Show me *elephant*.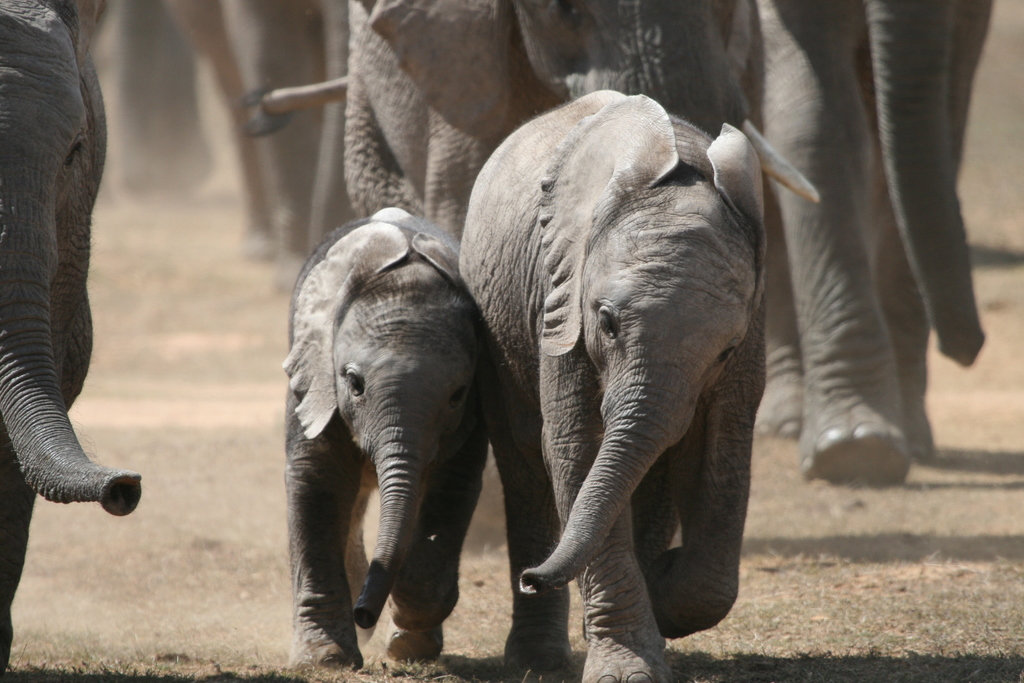
*elephant* is here: [left=280, top=202, right=495, bottom=682].
